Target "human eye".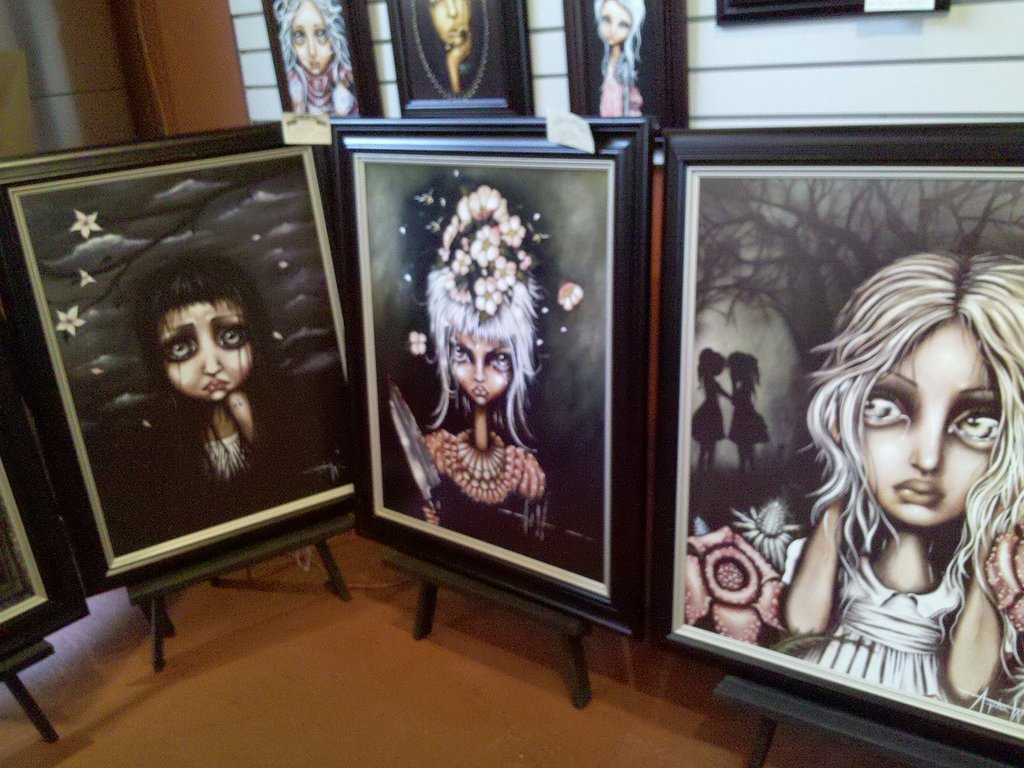
Target region: bbox(448, 344, 472, 364).
